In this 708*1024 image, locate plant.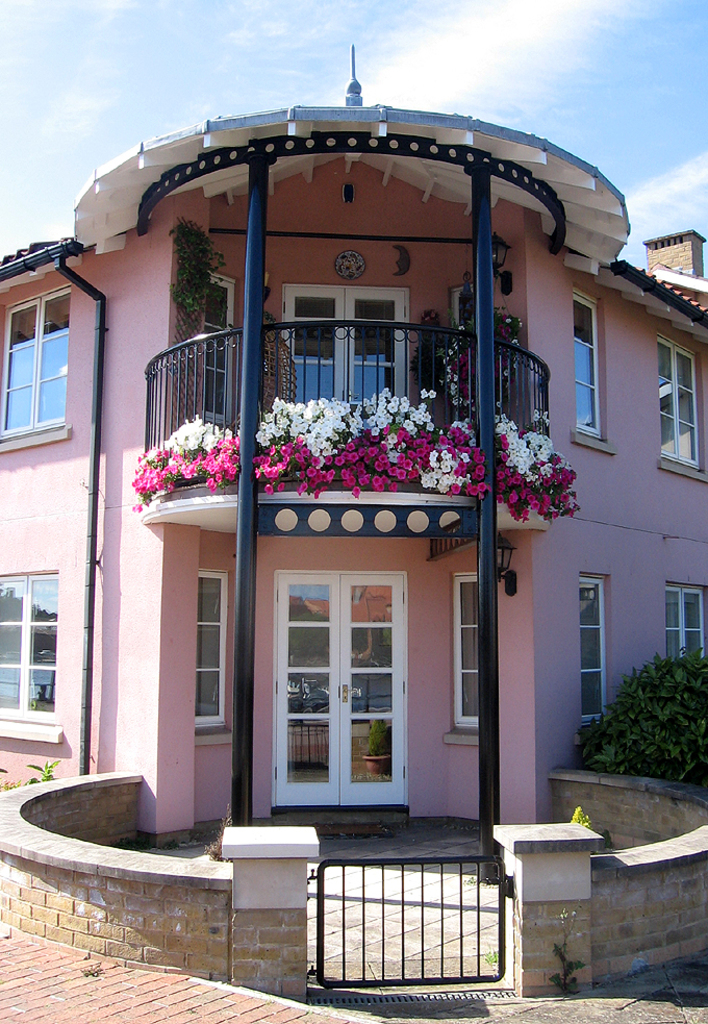
Bounding box: locate(0, 761, 20, 785).
